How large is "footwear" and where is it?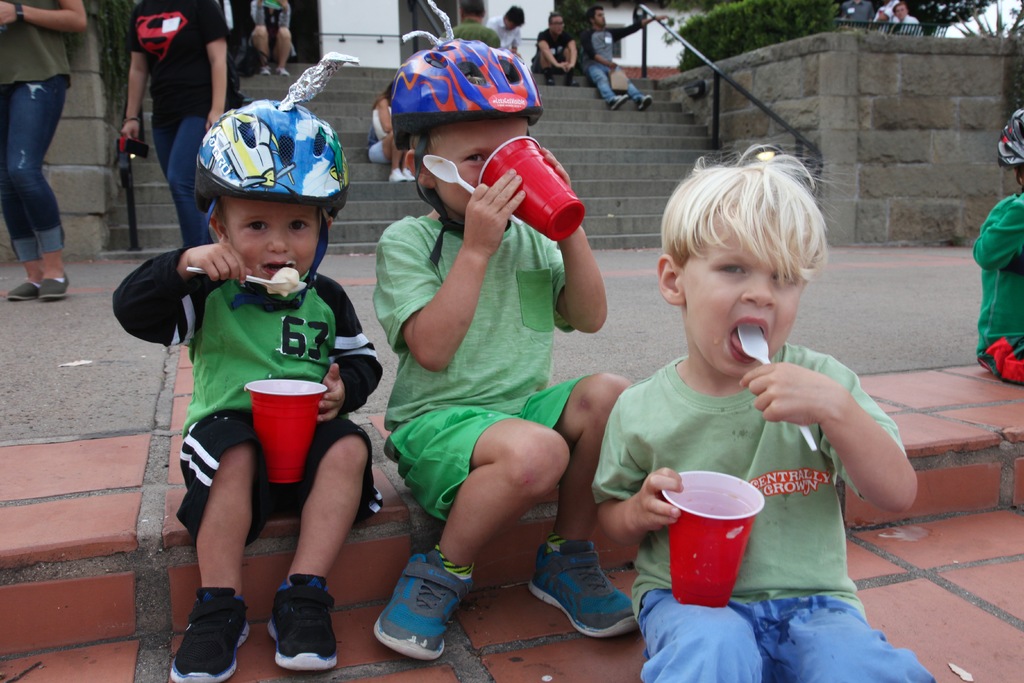
Bounding box: box=[39, 273, 72, 300].
